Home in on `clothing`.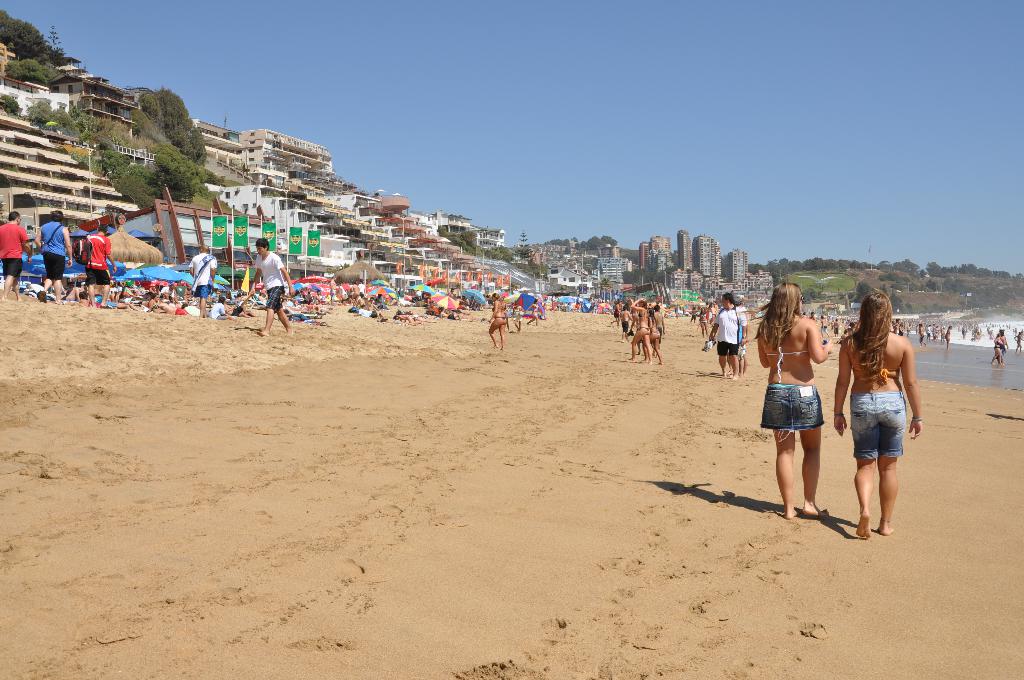
Homed in at {"x1": 0, "y1": 218, "x2": 30, "y2": 277}.
